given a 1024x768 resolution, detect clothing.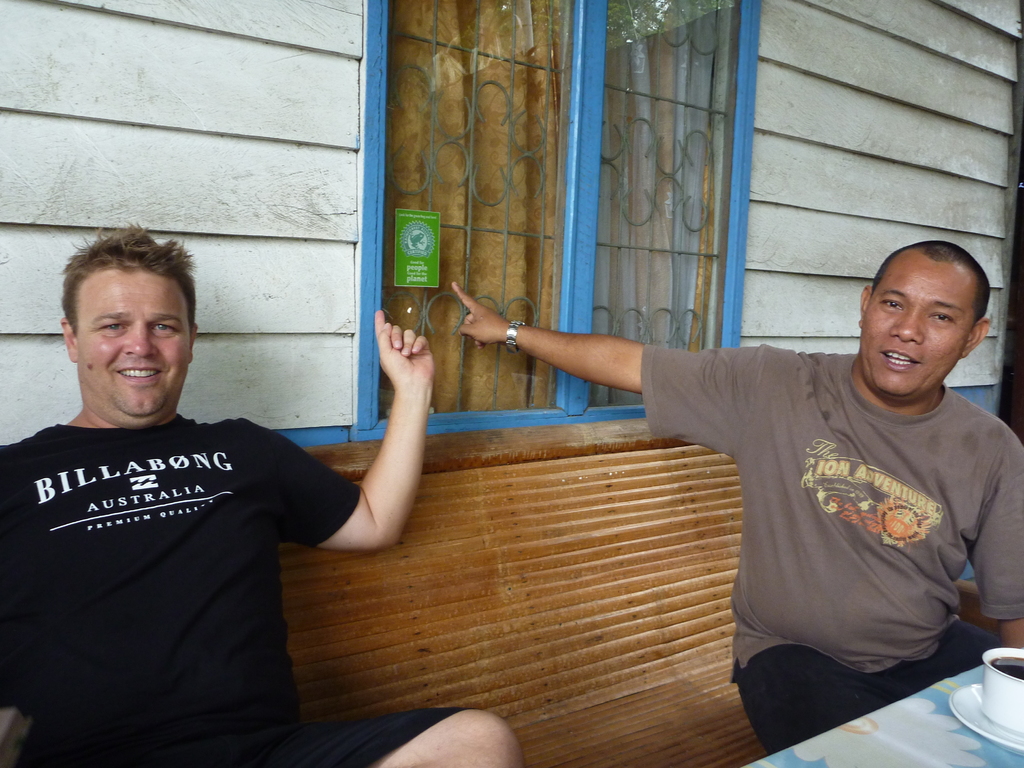
[x1=570, y1=267, x2=1023, y2=737].
